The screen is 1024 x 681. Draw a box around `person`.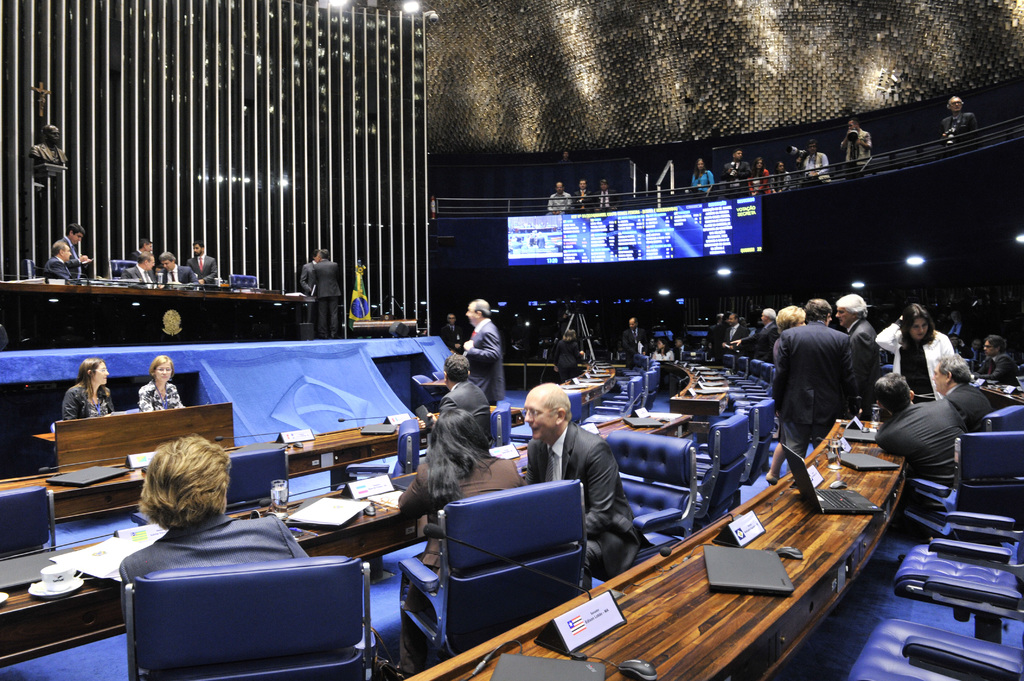
(x1=626, y1=312, x2=648, y2=358).
